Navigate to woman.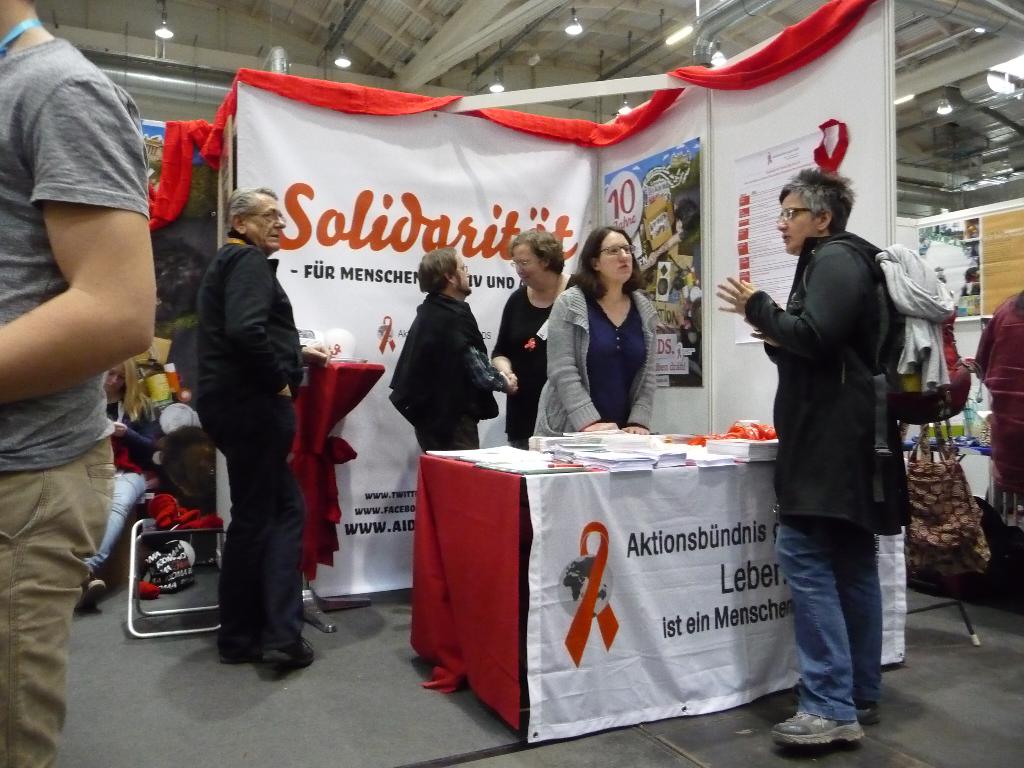
Navigation target: (x1=489, y1=227, x2=577, y2=448).
